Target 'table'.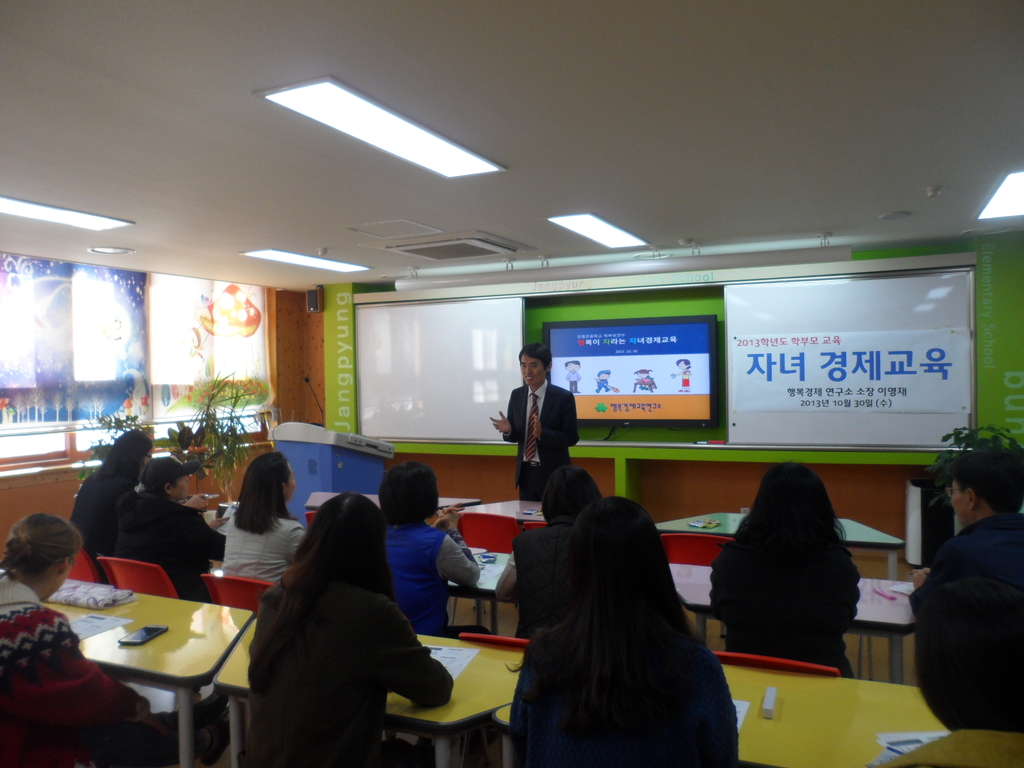
Target region: [491, 668, 948, 767].
